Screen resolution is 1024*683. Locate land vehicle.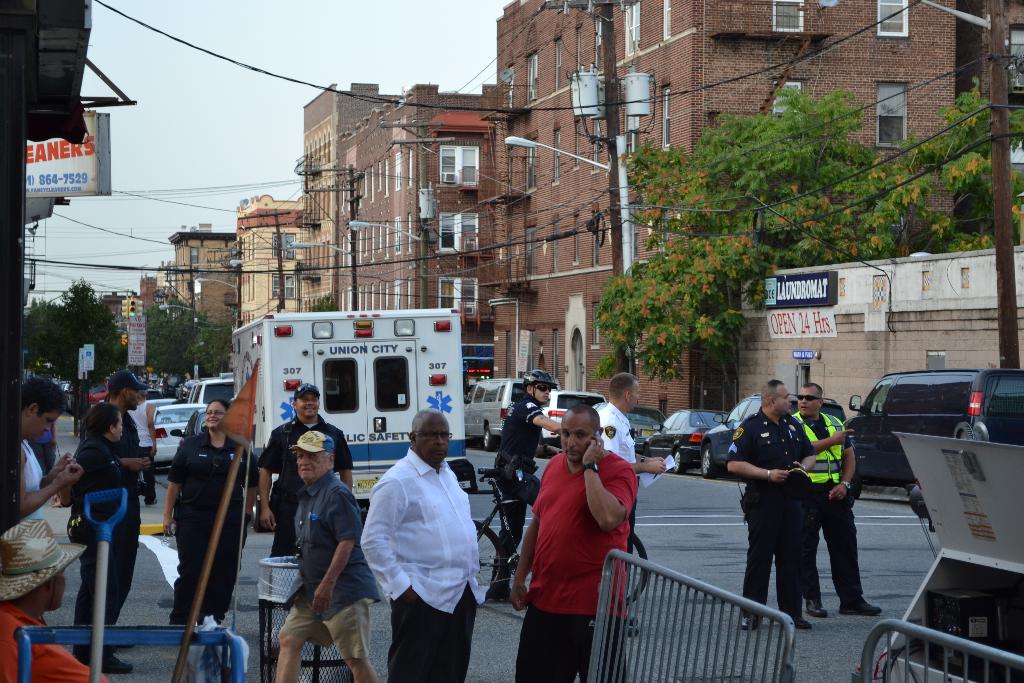
867, 359, 1012, 471.
